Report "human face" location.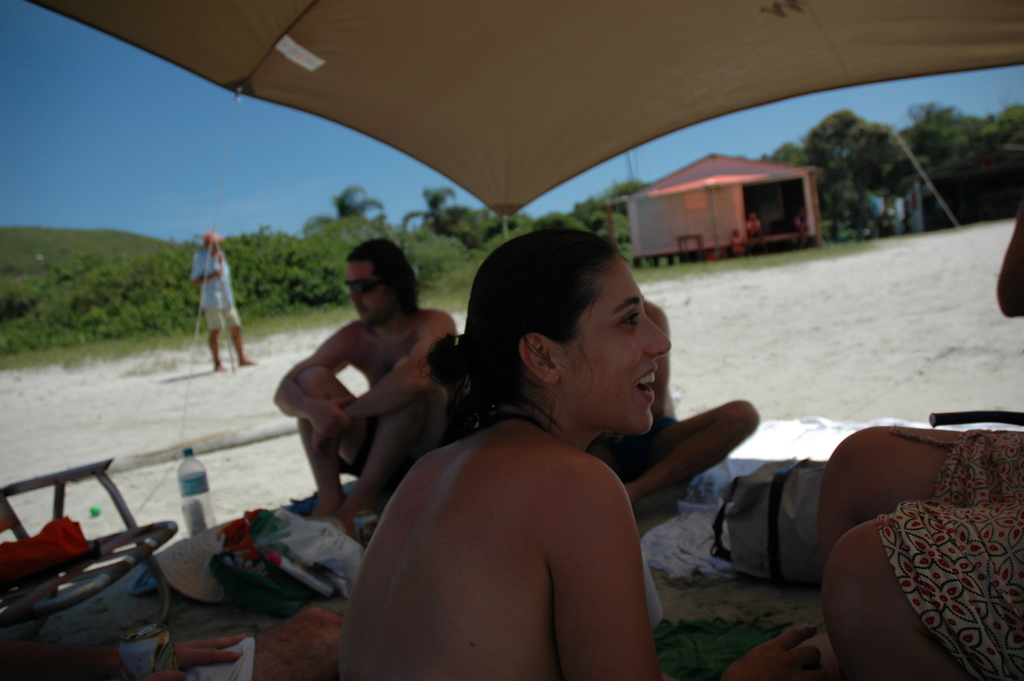
Report: x1=342, y1=261, x2=395, y2=325.
